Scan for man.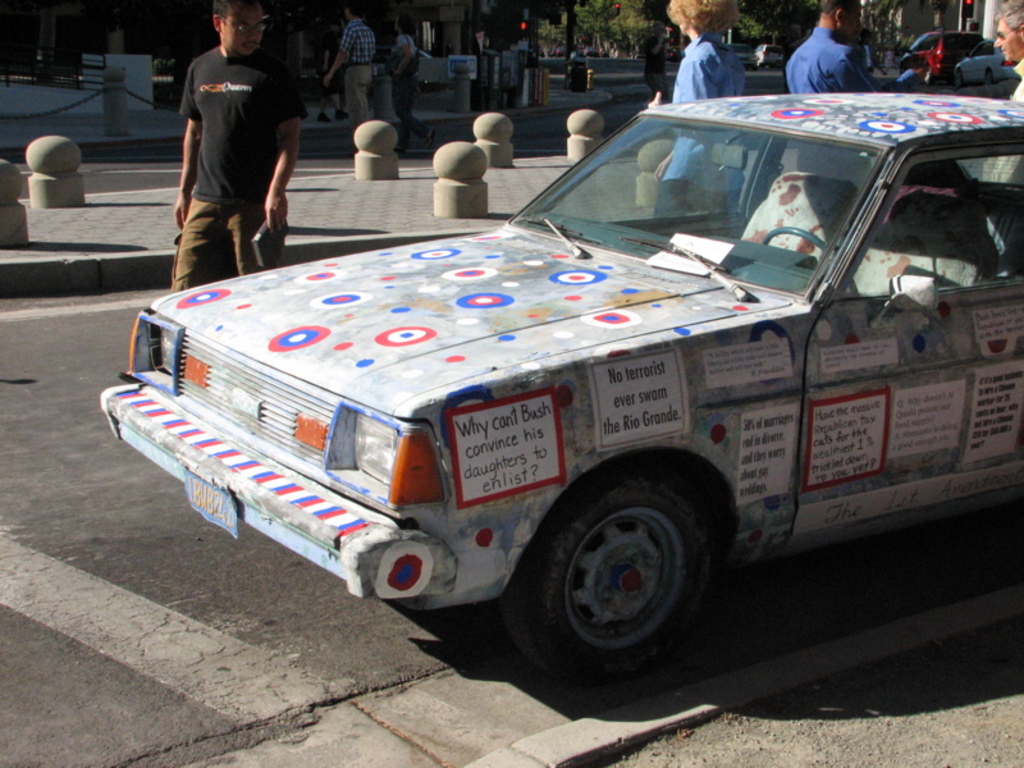
Scan result: detection(785, 0, 887, 219).
